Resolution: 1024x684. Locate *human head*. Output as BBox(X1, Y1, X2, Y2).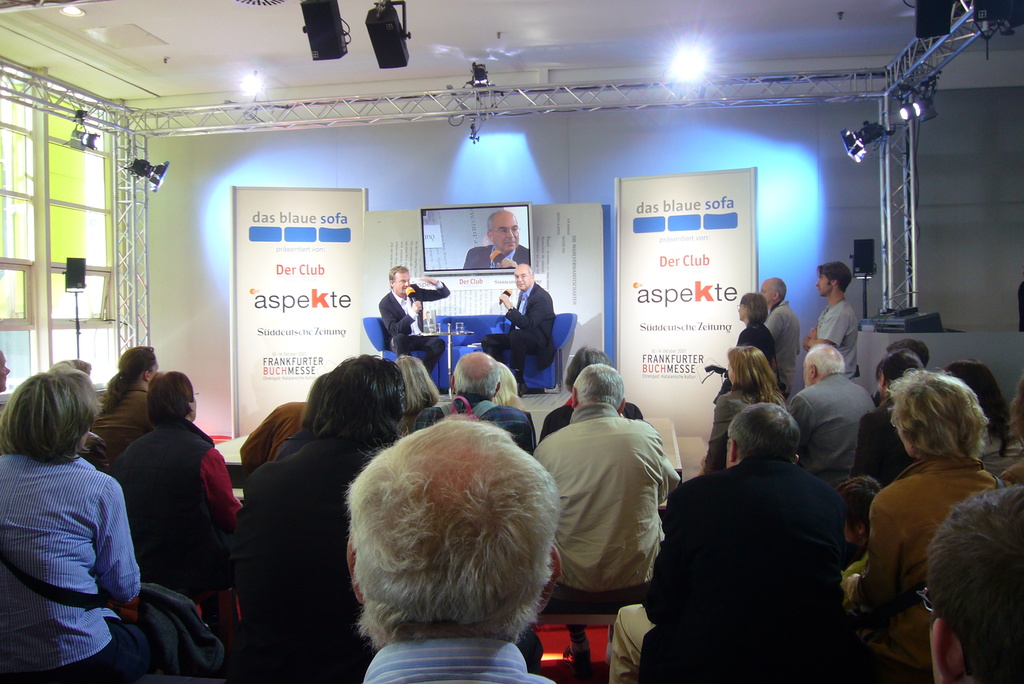
BBox(486, 210, 519, 257).
